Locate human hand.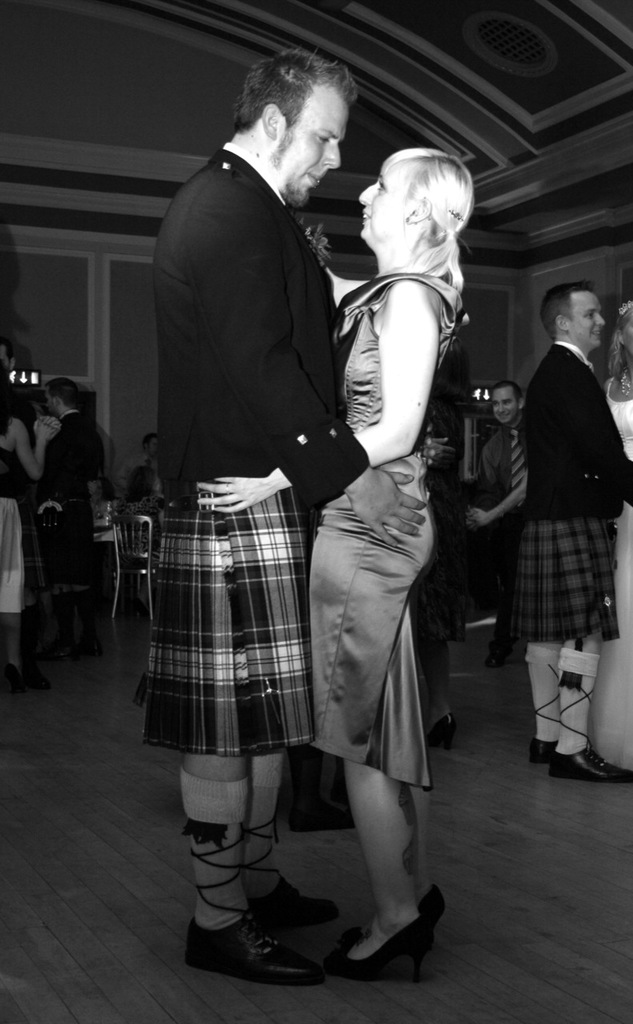
Bounding box: 462 505 497 533.
